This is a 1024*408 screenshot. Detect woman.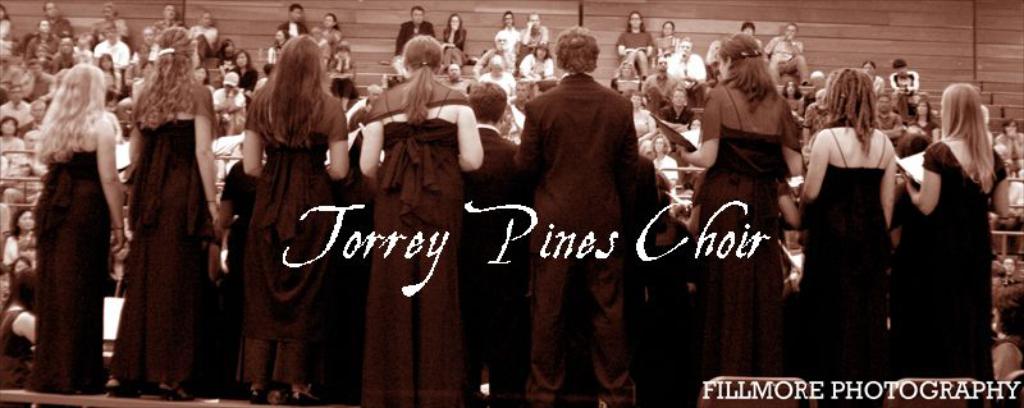
617/10/657/88.
